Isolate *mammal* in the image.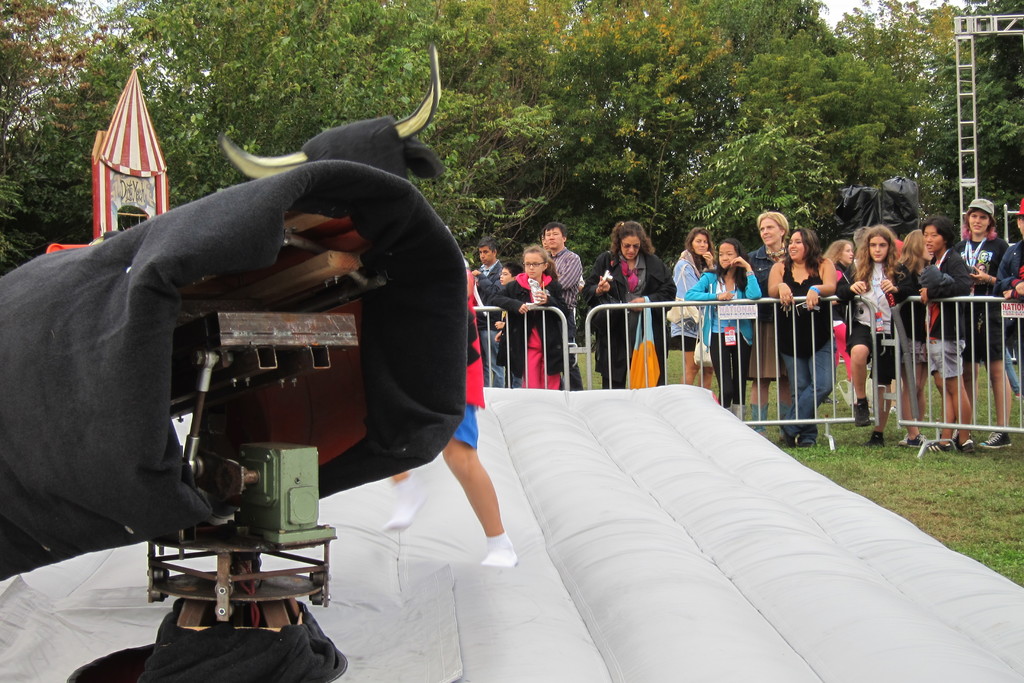
Isolated region: x1=991 y1=191 x2=1023 y2=431.
